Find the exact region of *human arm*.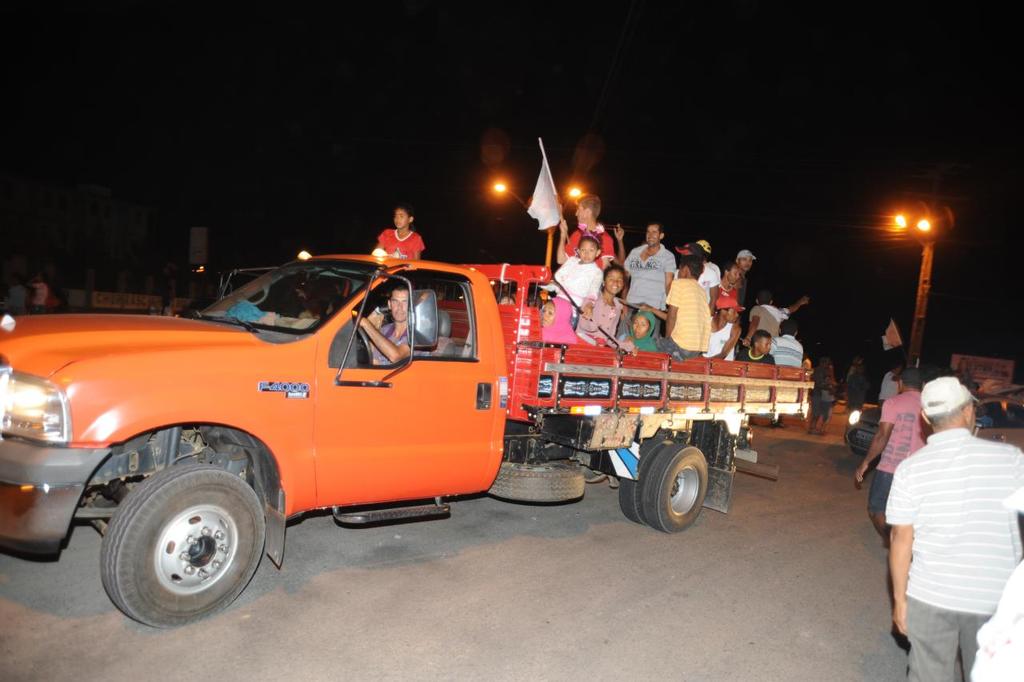
Exact region: detection(882, 469, 915, 635).
